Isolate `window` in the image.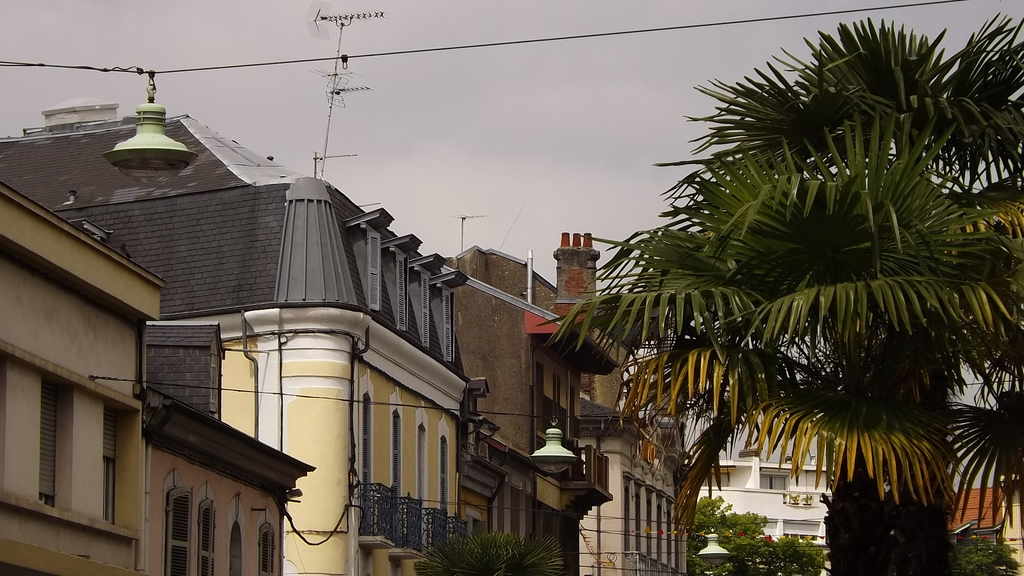
Isolated region: [x1=33, y1=372, x2=73, y2=516].
